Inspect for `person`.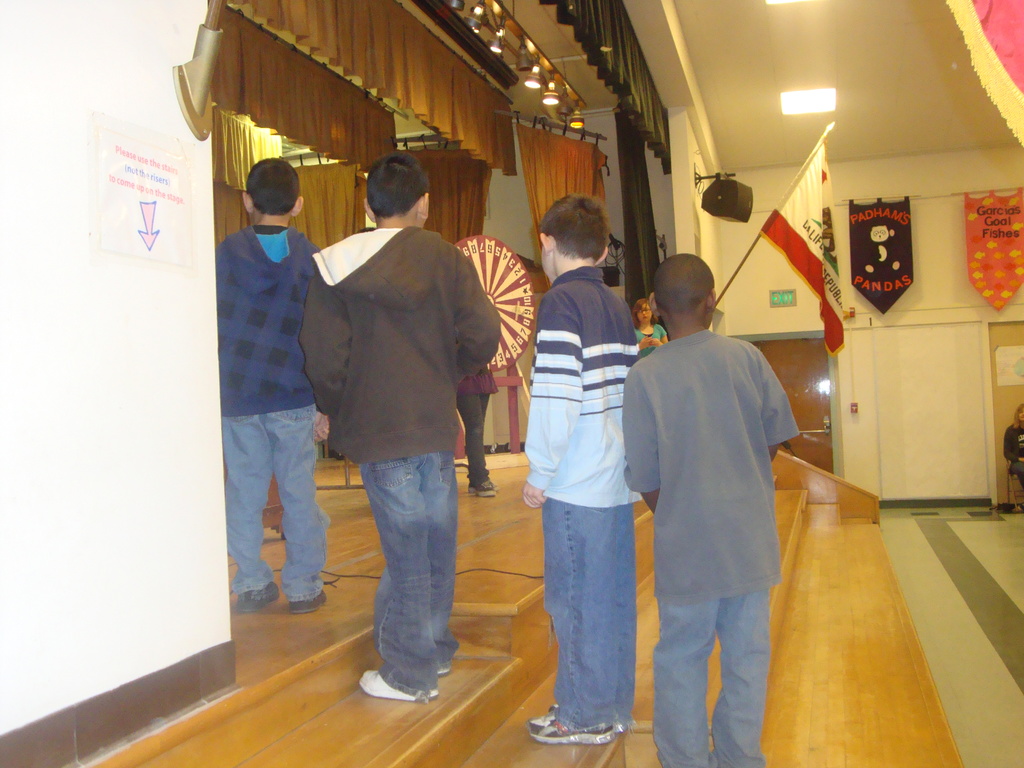
Inspection: detection(625, 253, 796, 767).
